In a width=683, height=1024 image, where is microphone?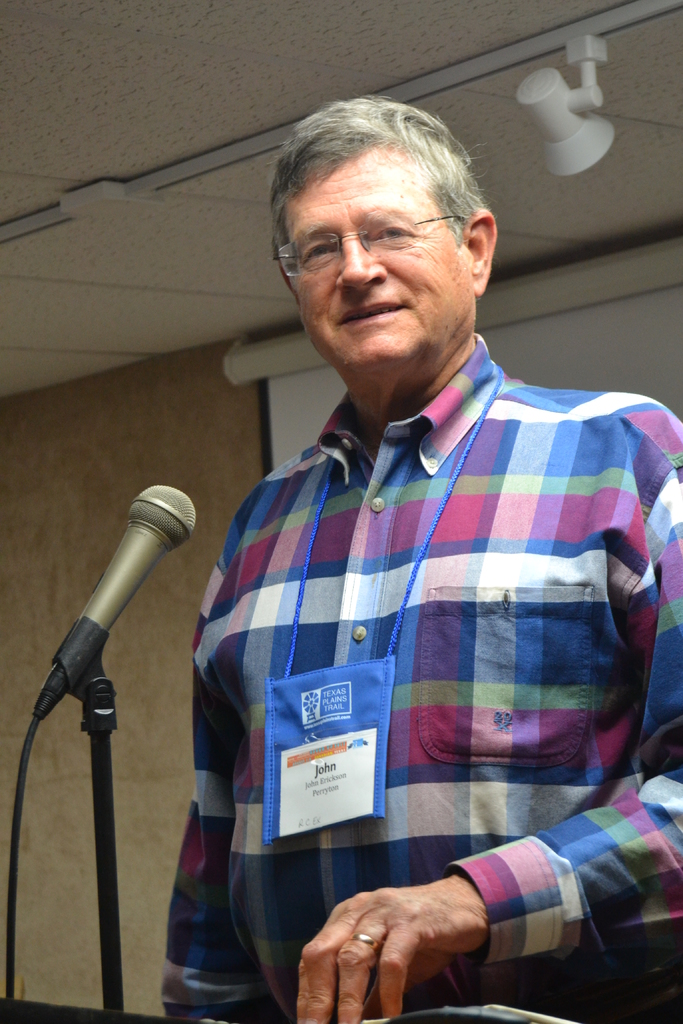
(x1=16, y1=488, x2=183, y2=762).
